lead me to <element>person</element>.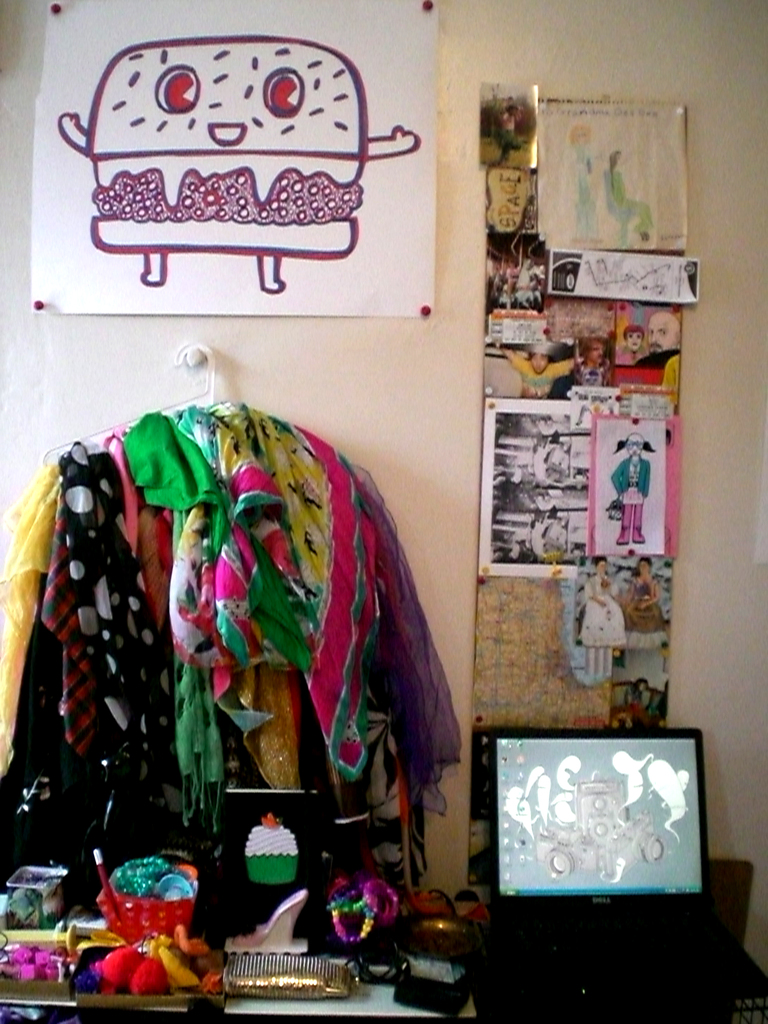
Lead to (620, 557, 668, 636).
